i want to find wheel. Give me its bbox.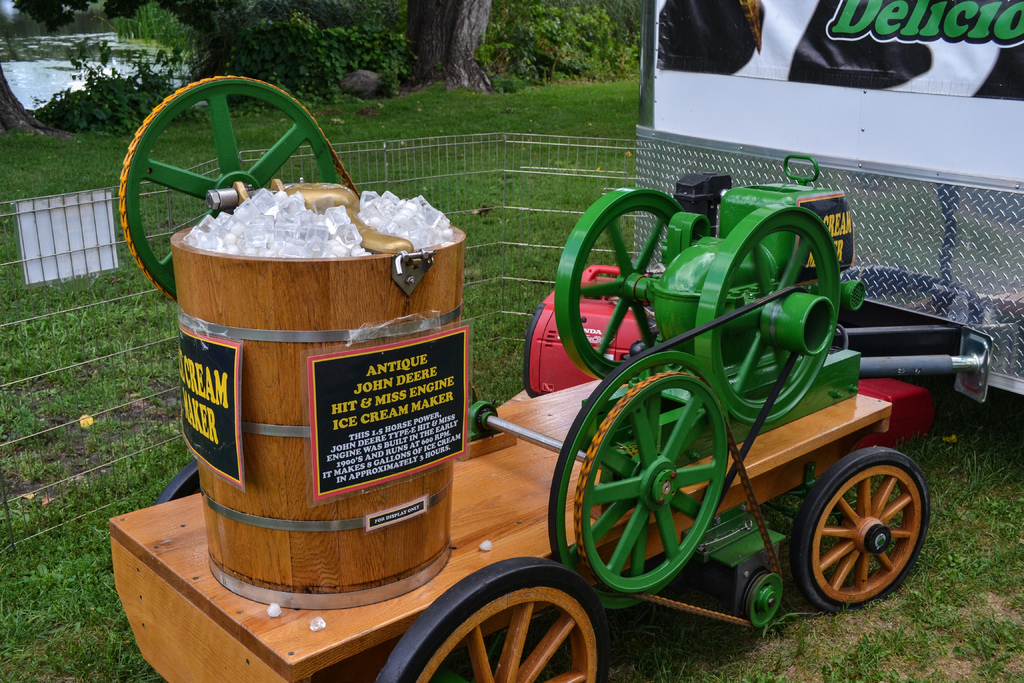
<region>577, 370, 732, 586</region>.
